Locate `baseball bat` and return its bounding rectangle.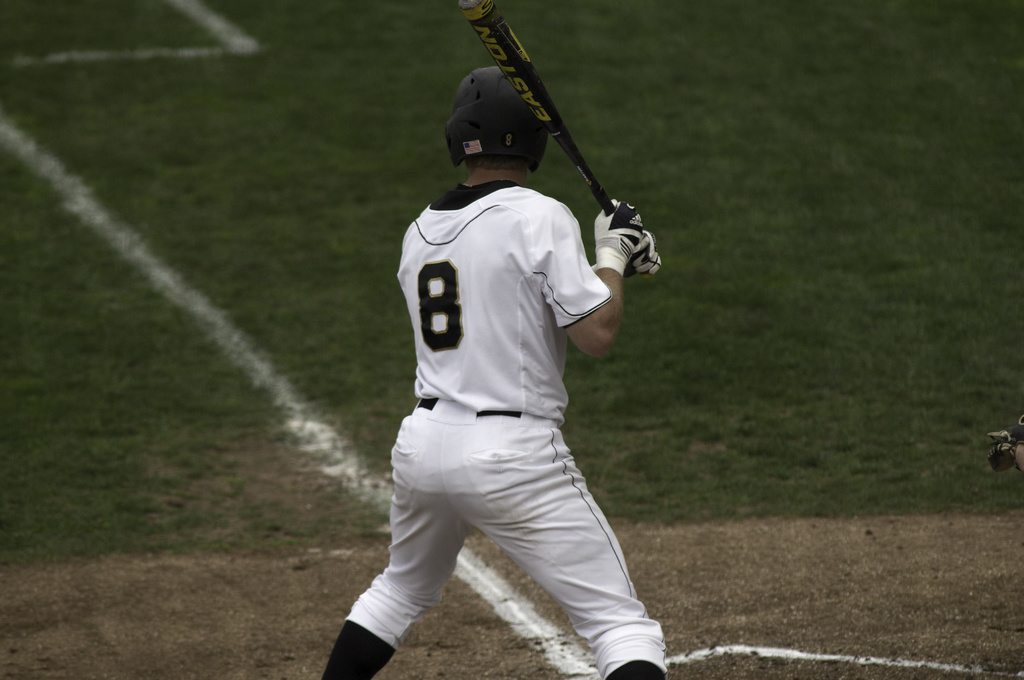
455,0,637,275.
